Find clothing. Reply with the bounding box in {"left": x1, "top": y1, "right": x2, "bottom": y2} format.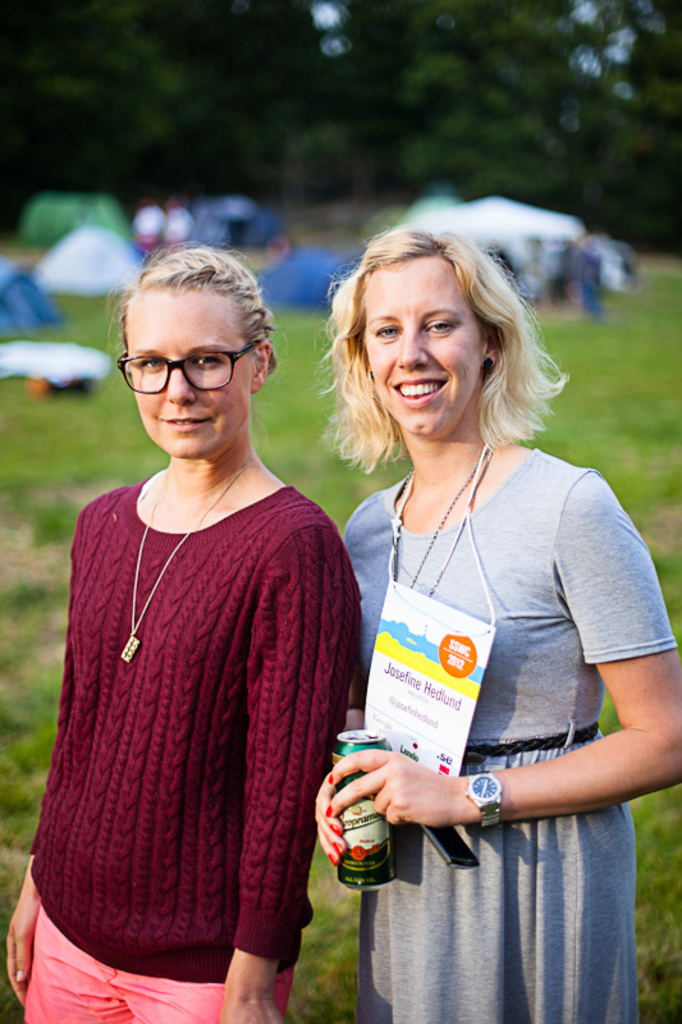
{"left": 28, "top": 429, "right": 365, "bottom": 987}.
